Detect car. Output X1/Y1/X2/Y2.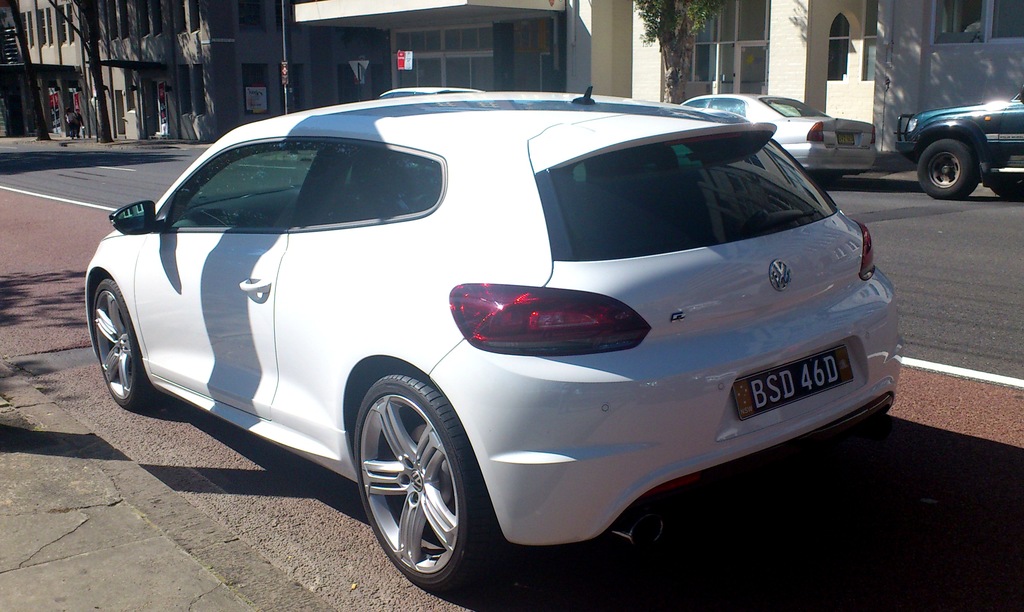
677/91/883/189.
